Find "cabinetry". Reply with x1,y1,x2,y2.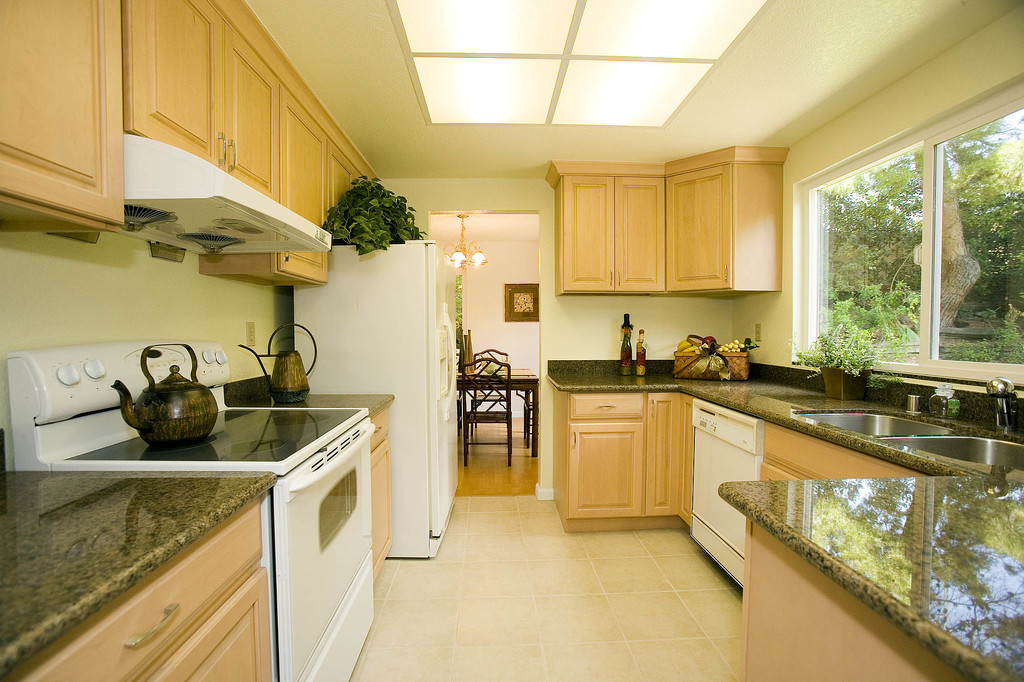
271,104,383,230.
